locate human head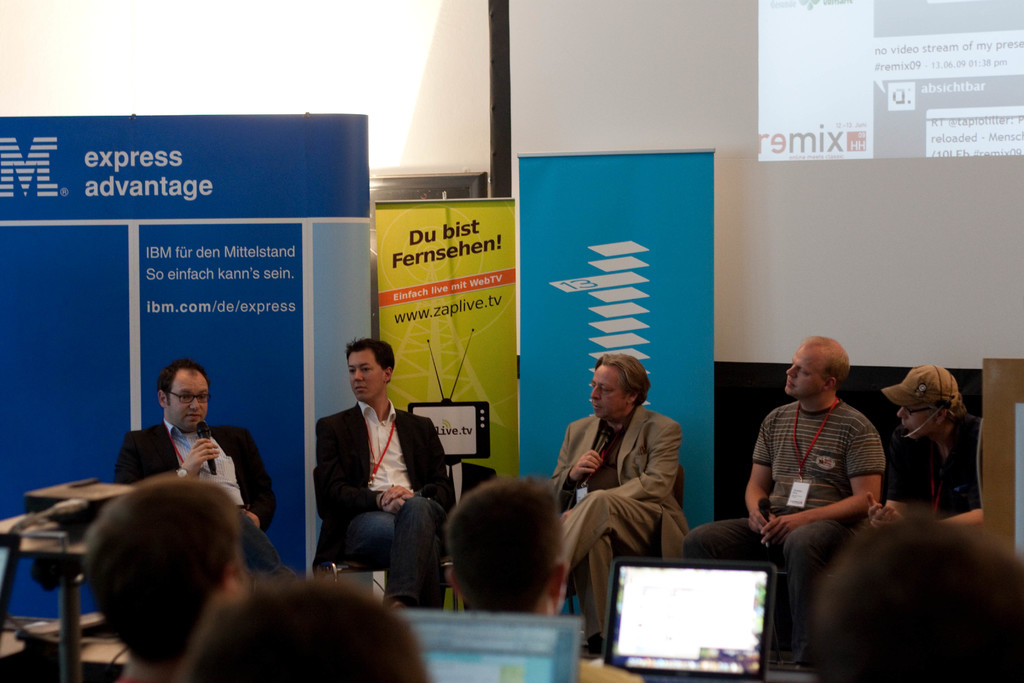
<bbox>341, 337, 396, 403</bbox>
